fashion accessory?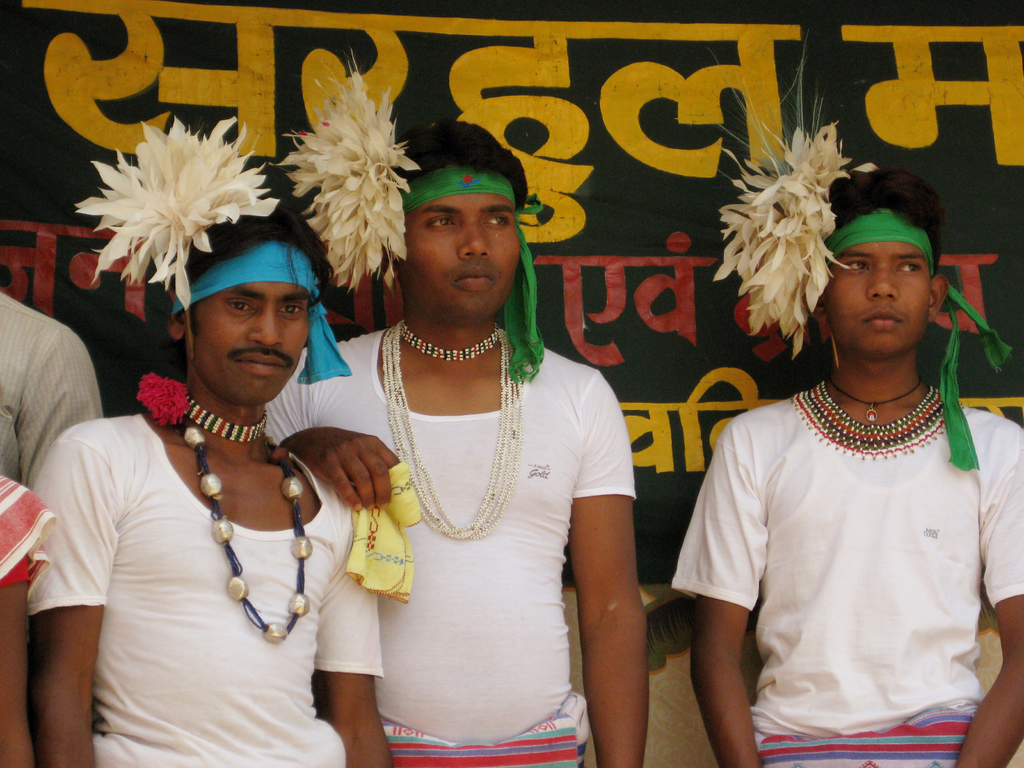
(188, 398, 271, 442)
